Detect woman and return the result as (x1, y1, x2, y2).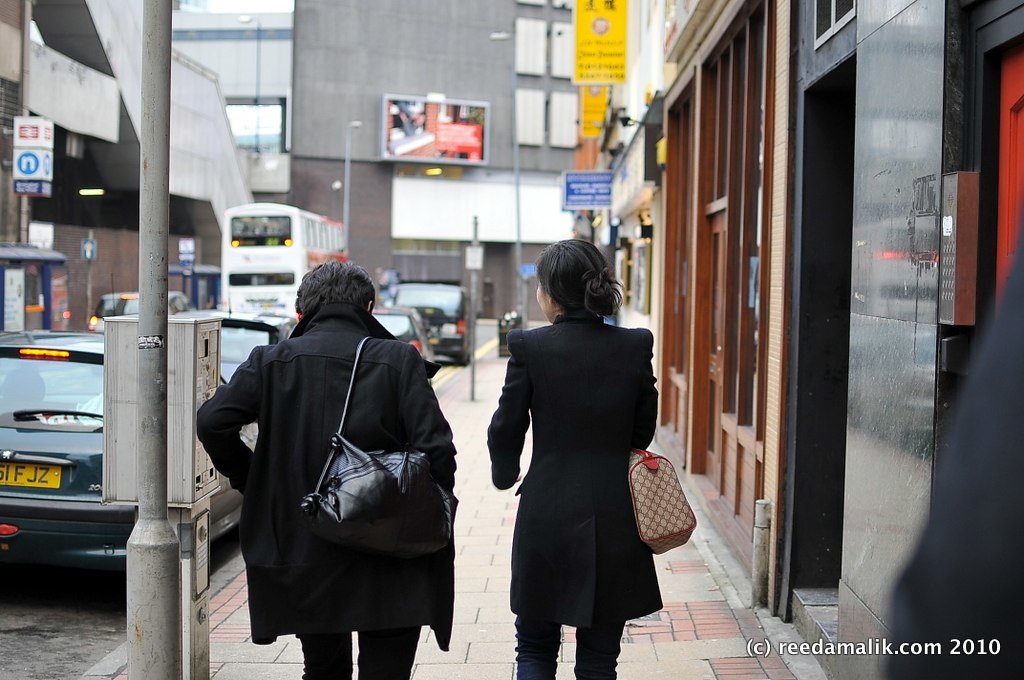
(491, 221, 689, 674).
